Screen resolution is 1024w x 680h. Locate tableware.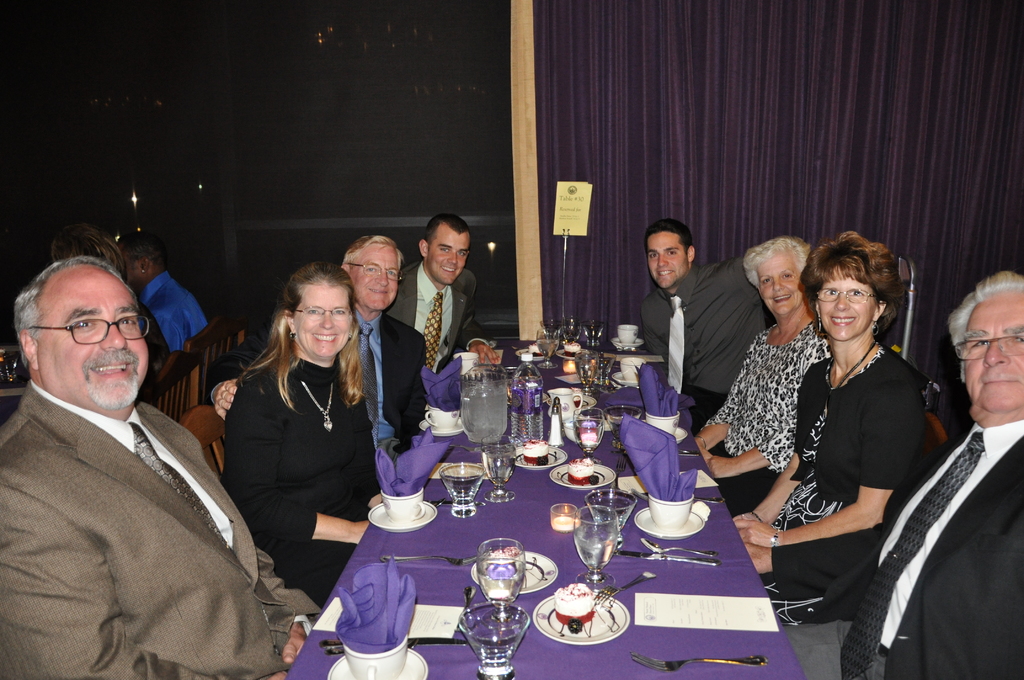
pyautogui.locateOnScreen(483, 441, 518, 503).
